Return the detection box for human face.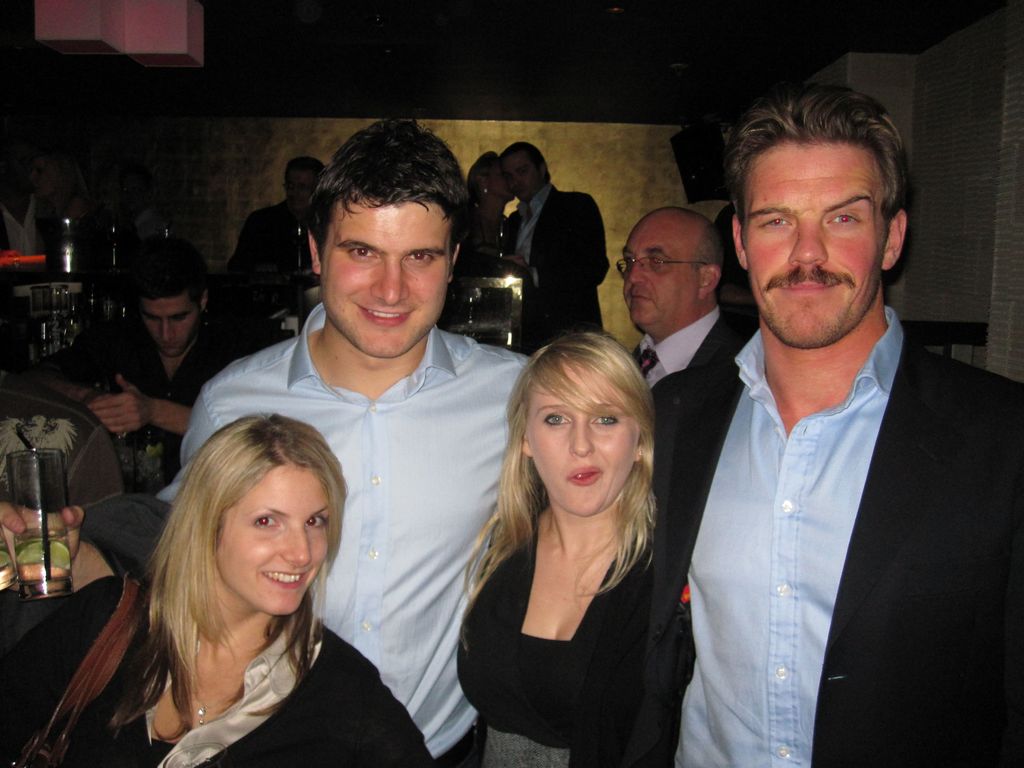
(473, 161, 521, 218).
